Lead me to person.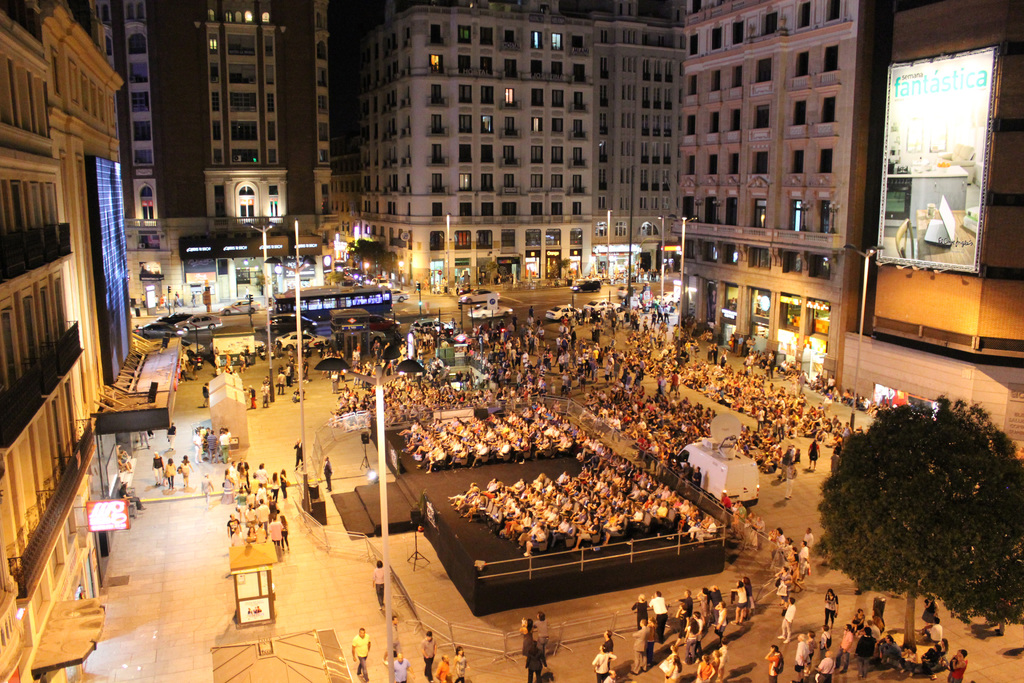
Lead to l=552, t=265, r=564, b=288.
